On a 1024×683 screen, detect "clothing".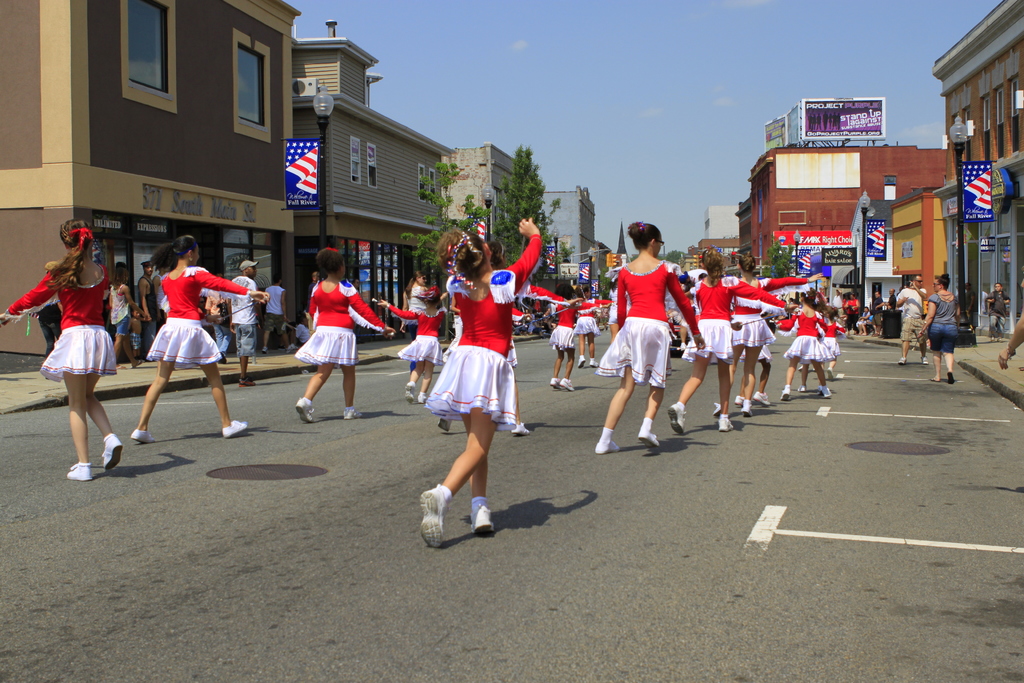
x1=423 y1=349 x2=518 y2=424.
